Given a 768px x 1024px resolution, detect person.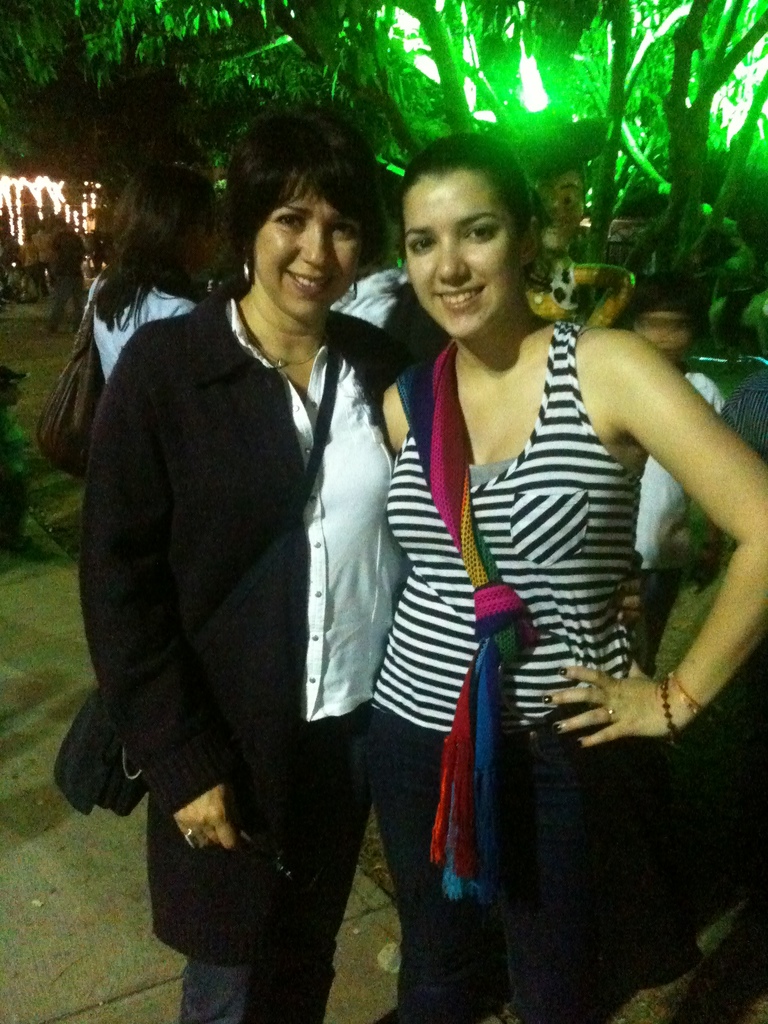
[376,138,767,1023].
